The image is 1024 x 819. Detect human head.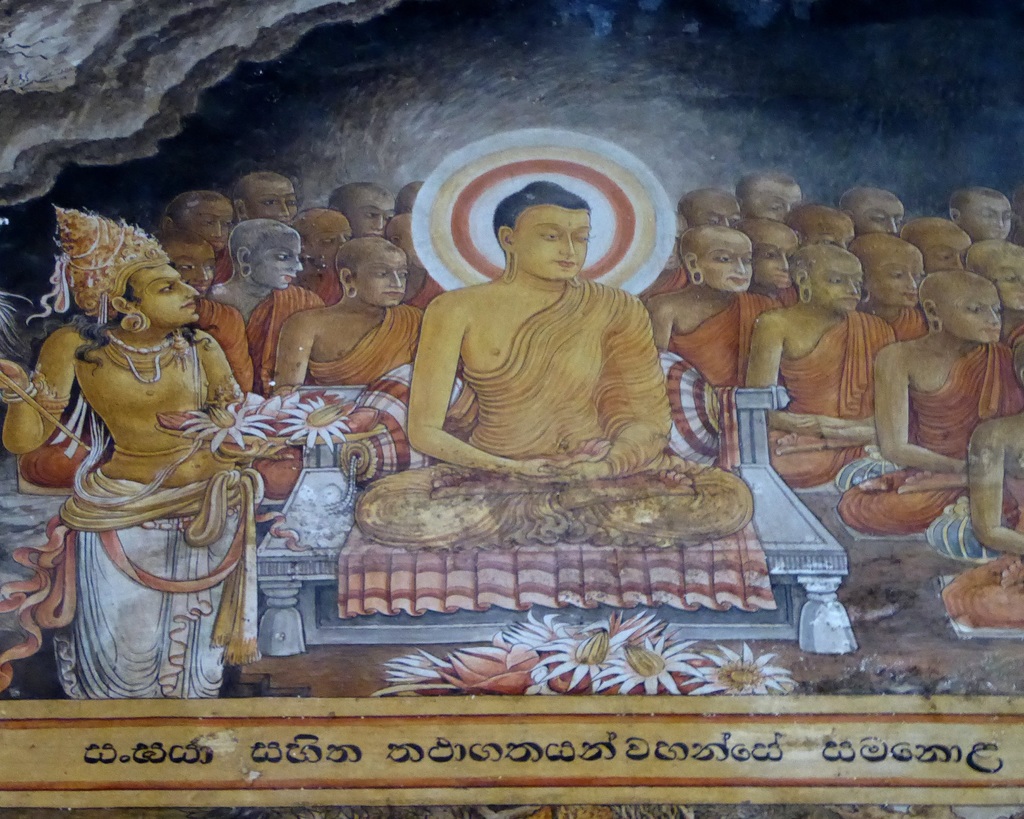
Detection: bbox(157, 190, 237, 251).
